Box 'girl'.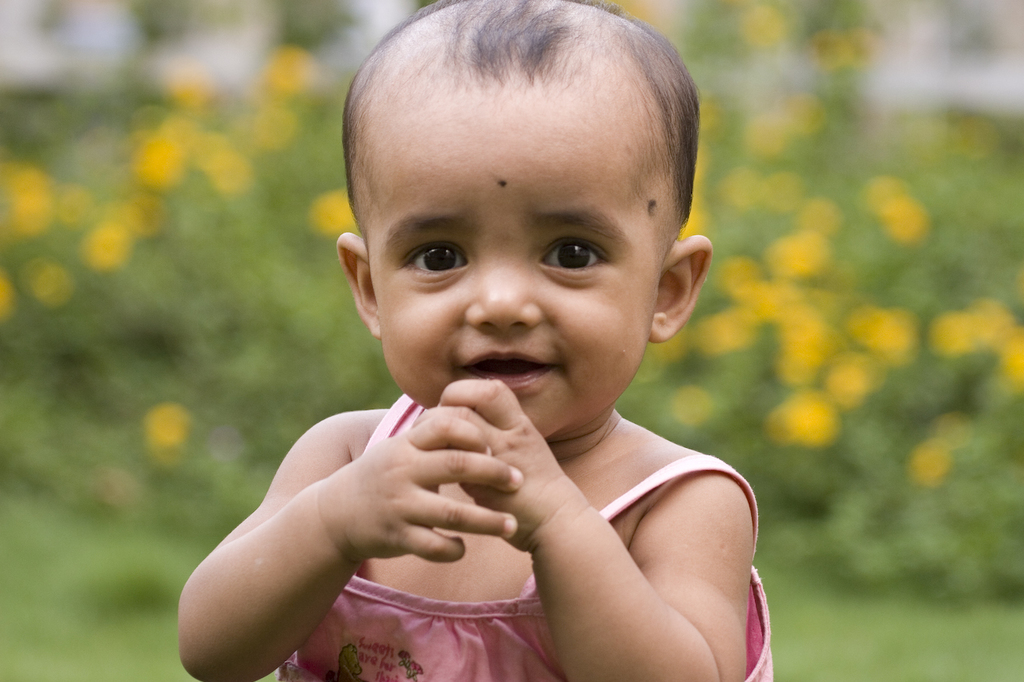
(x1=181, y1=0, x2=770, y2=681).
